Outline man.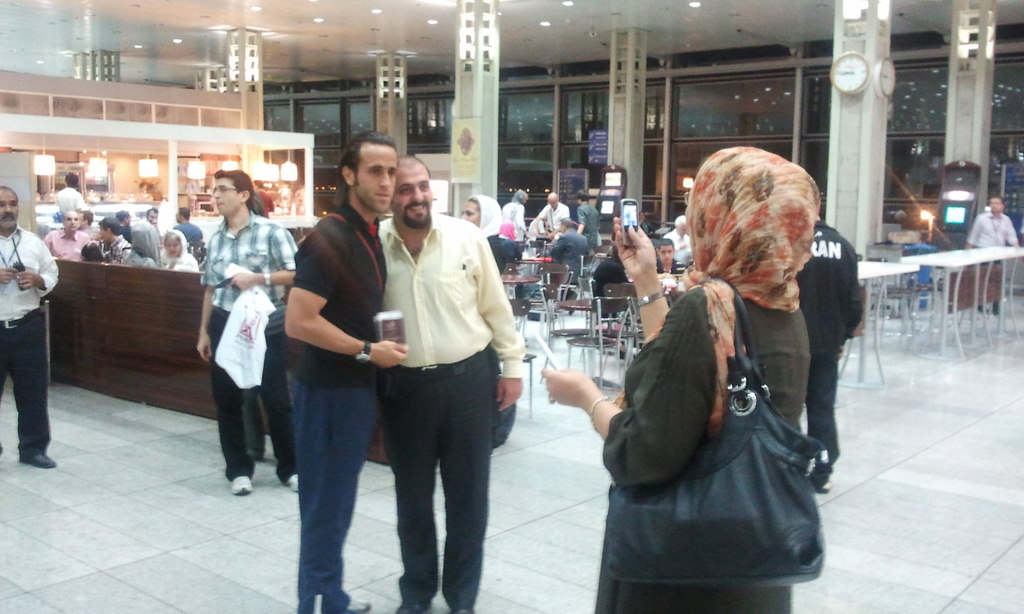
Outline: <region>796, 209, 865, 496</region>.
